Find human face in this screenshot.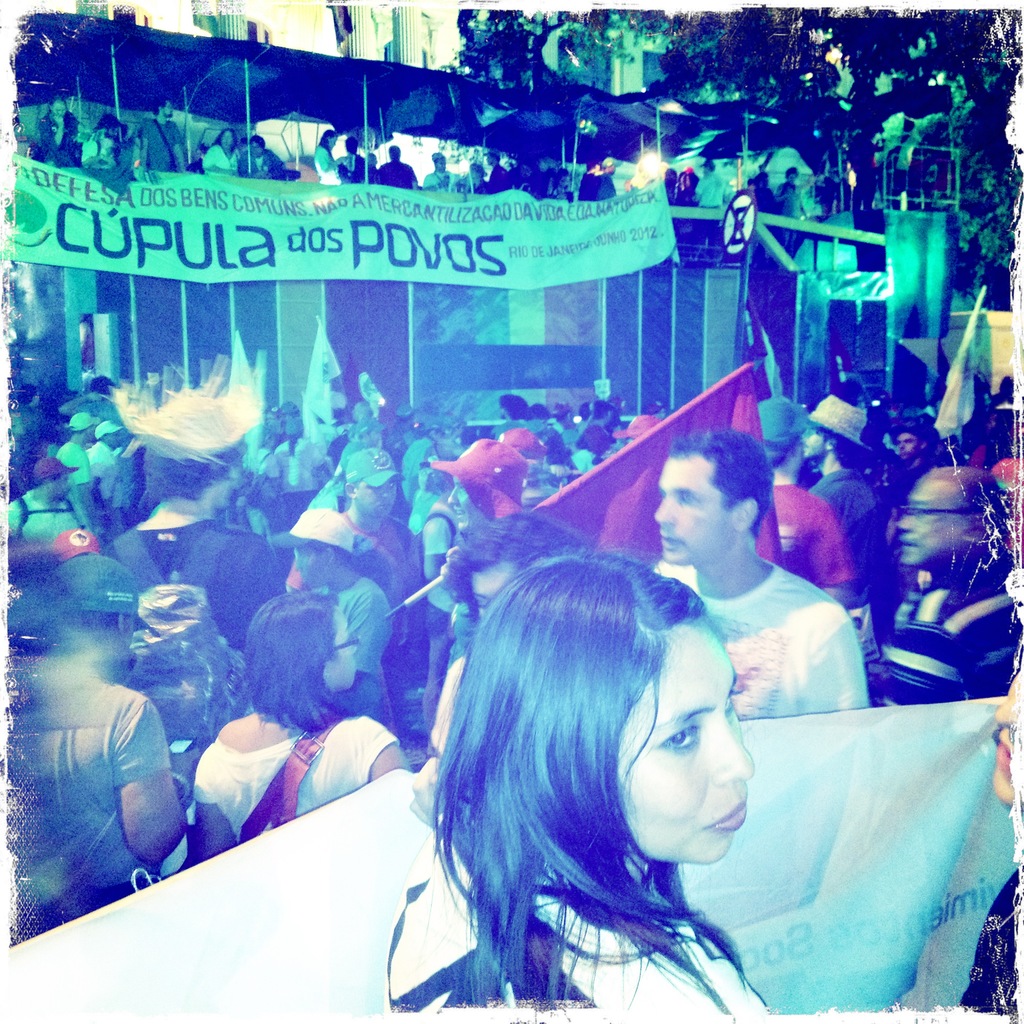
The bounding box for human face is pyautogui.locateOnScreen(352, 481, 401, 511).
